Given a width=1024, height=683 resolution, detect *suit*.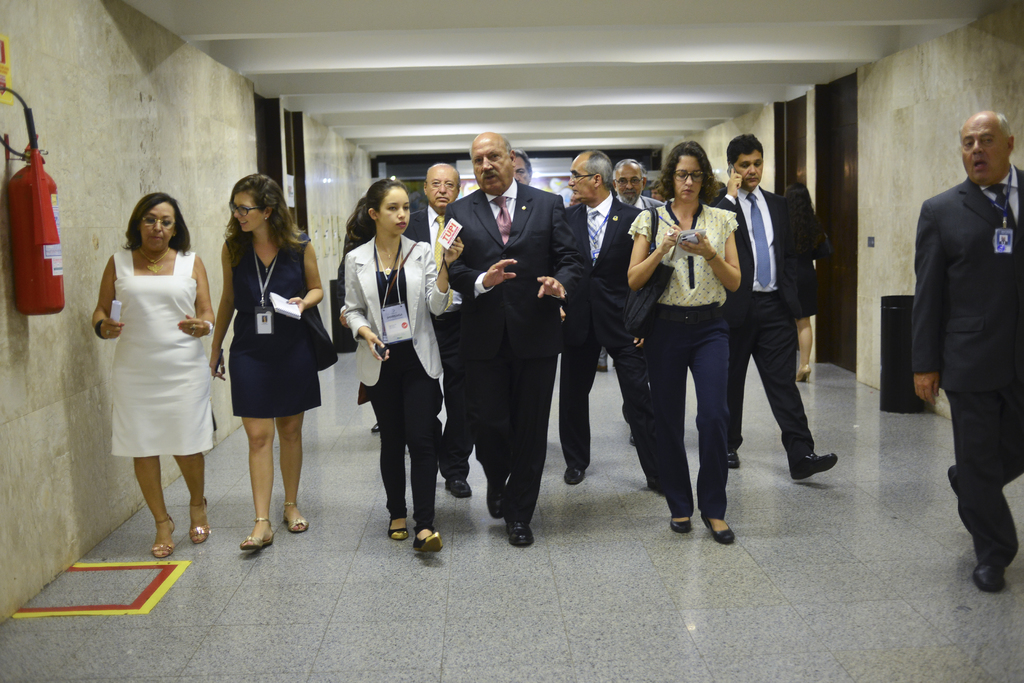
710, 187, 814, 454.
